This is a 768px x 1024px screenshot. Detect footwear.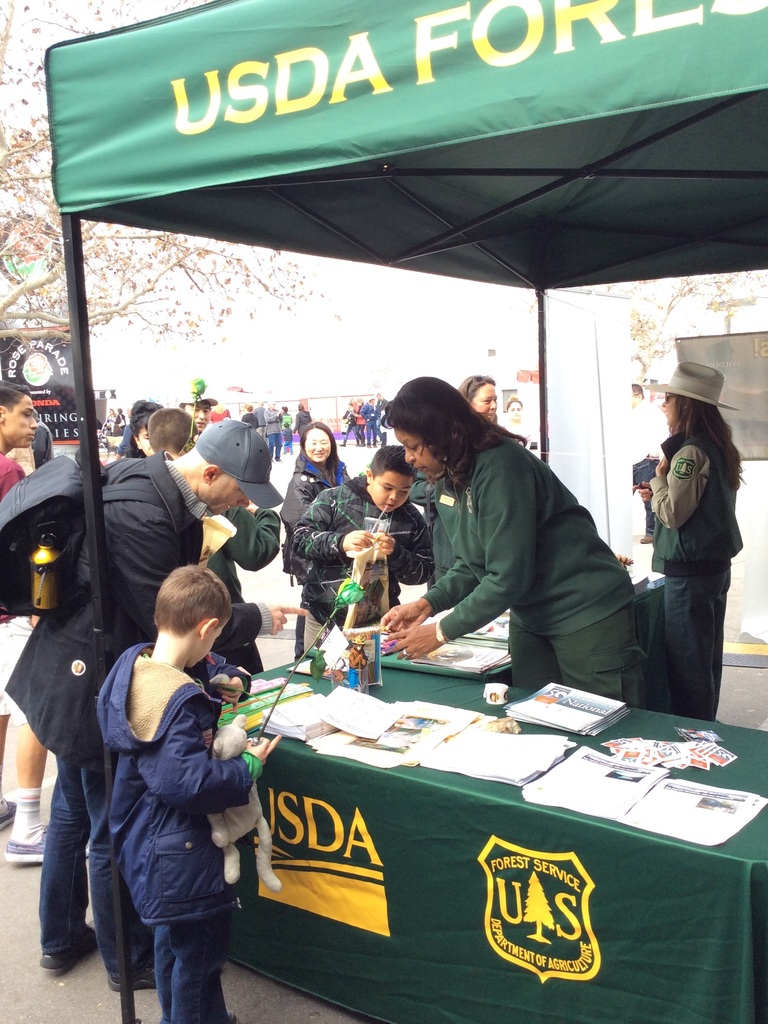
select_region(281, 449, 289, 454).
